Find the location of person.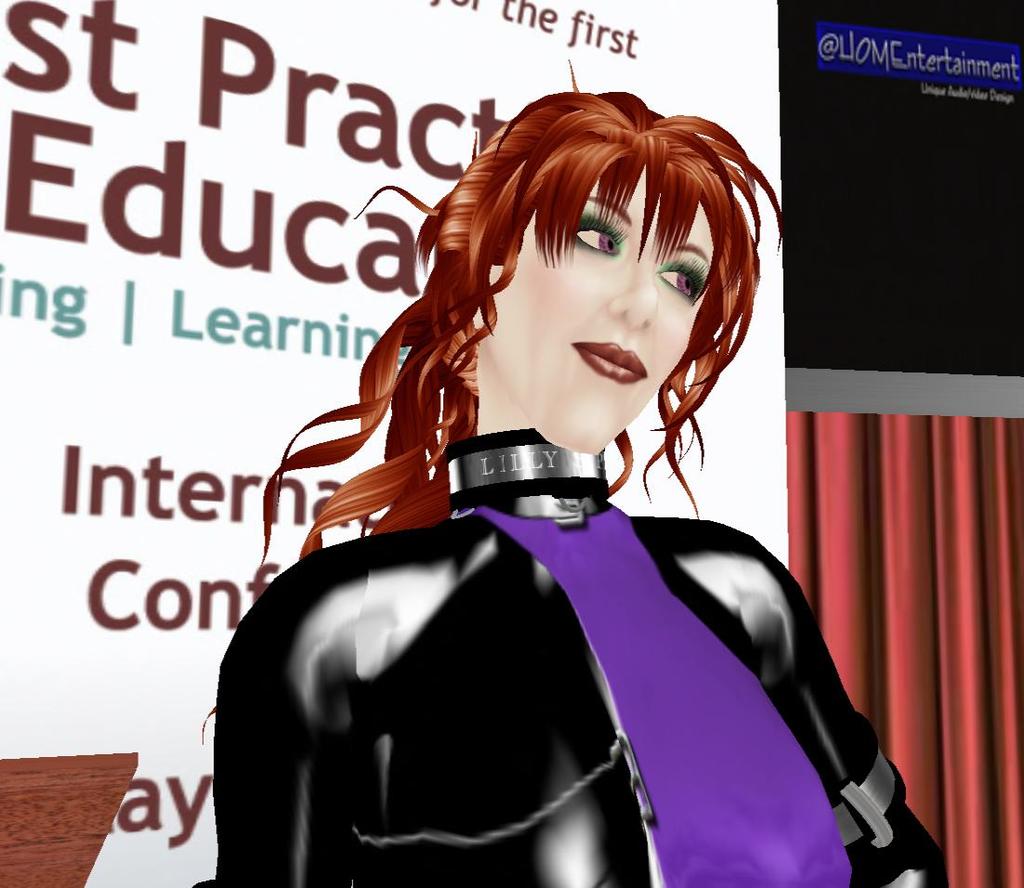
Location: 207 51 957 887.
